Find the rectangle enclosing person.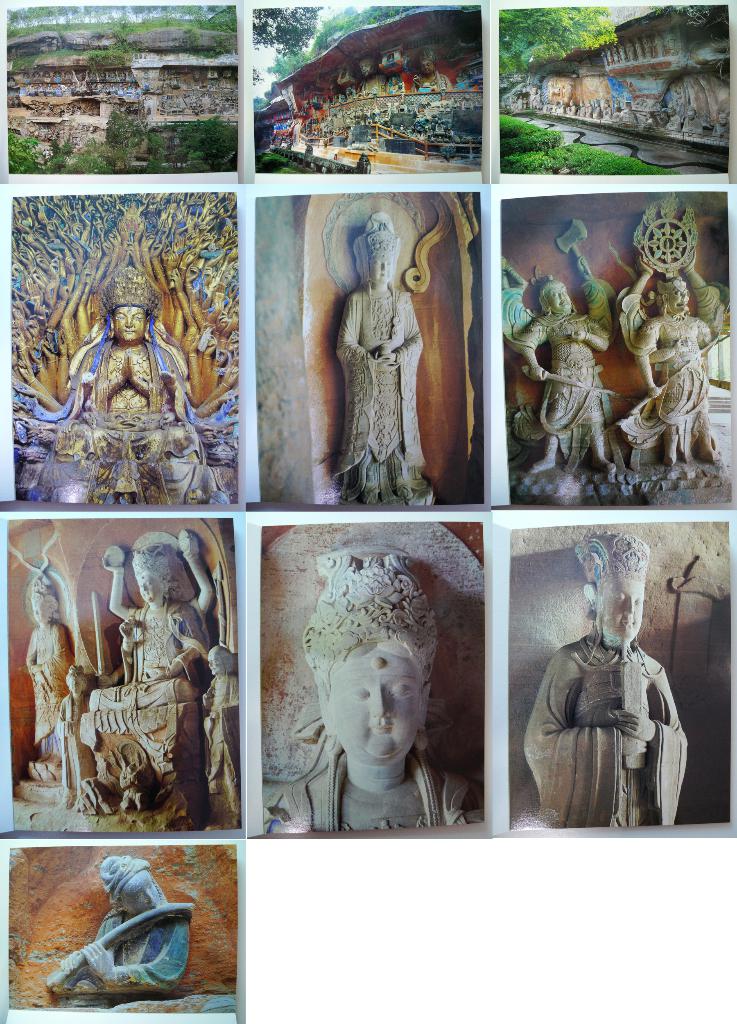
<region>525, 528, 687, 829</region>.
